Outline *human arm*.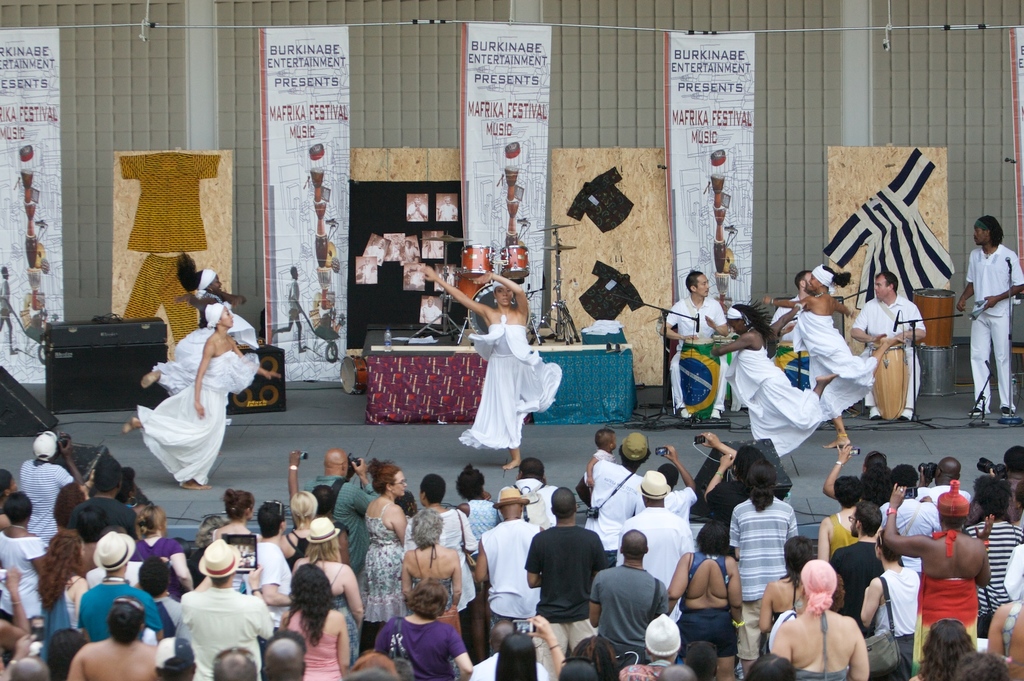
Outline: <box>169,543,189,595</box>.
